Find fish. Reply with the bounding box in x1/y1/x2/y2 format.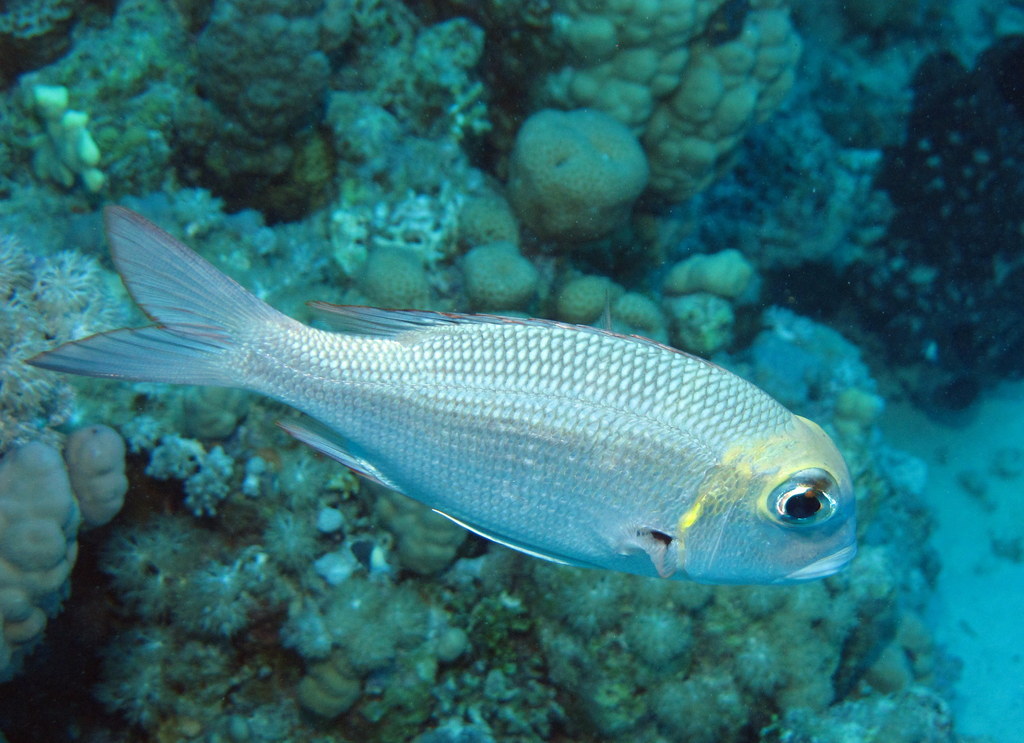
14/194/862/565.
